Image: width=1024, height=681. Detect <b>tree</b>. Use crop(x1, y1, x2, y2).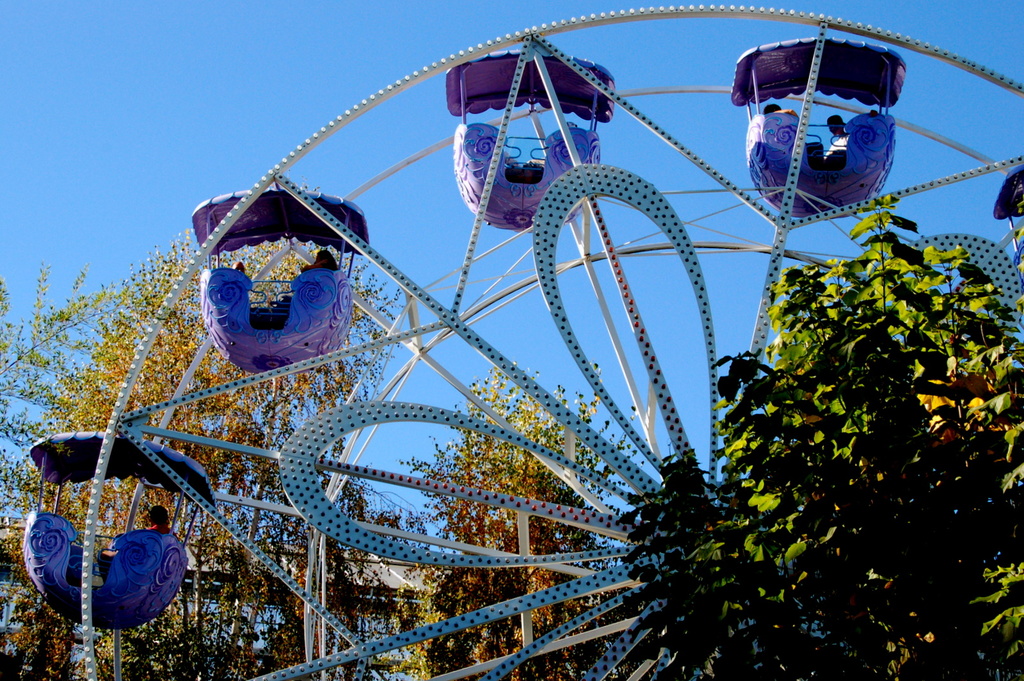
crop(0, 208, 467, 680).
